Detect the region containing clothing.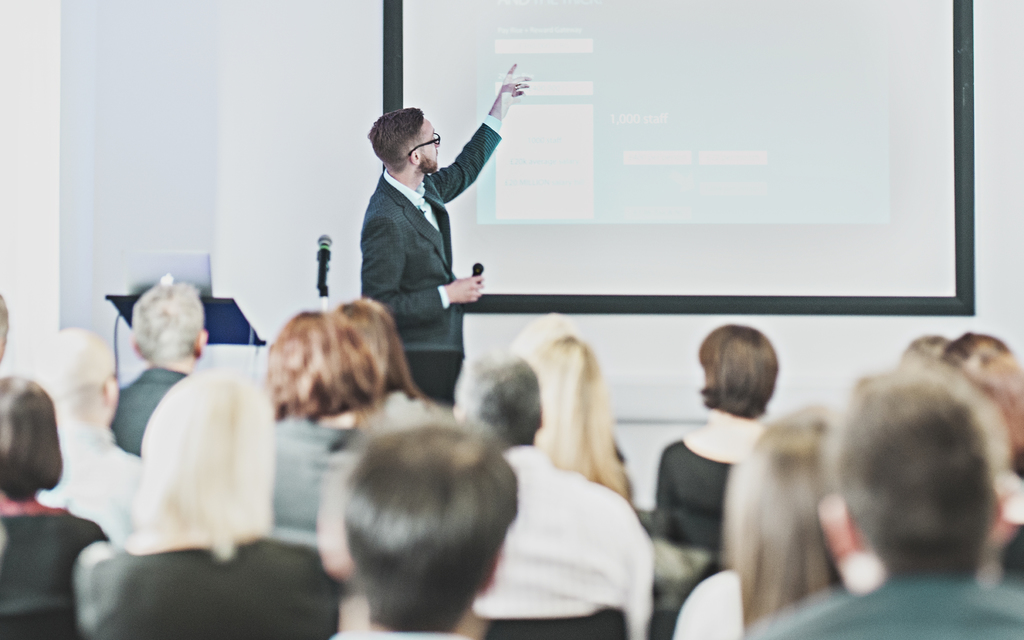
676, 566, 741, 639.
